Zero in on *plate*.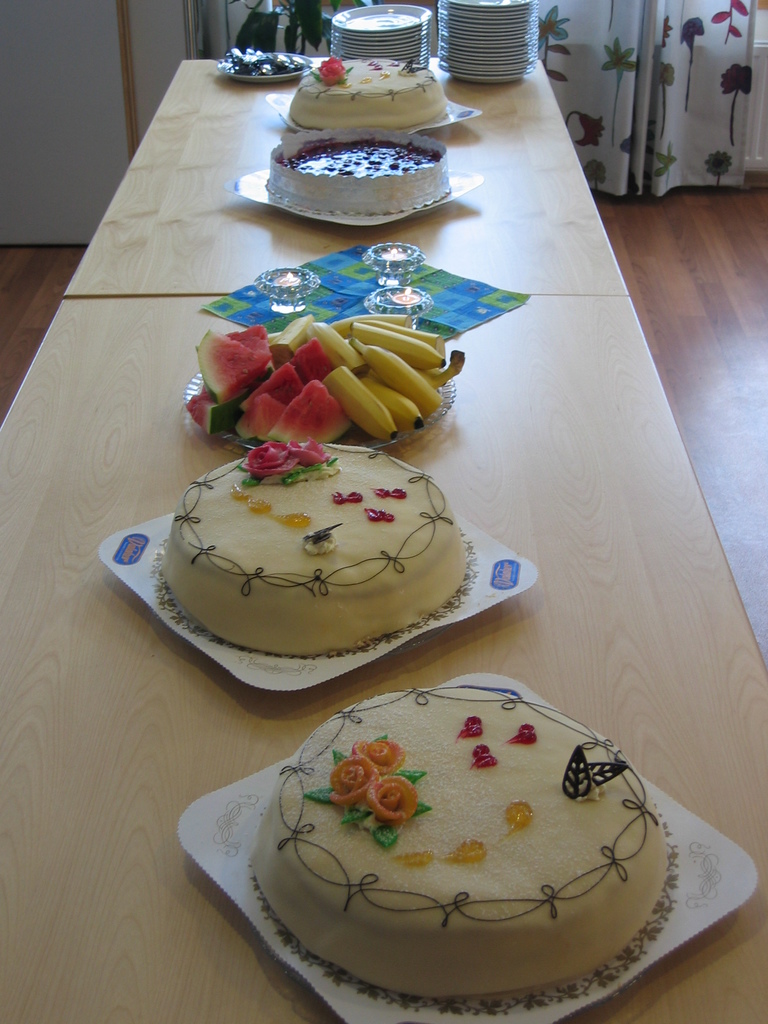
Zeroed in: [left=230, top=161, right=482, bottom=234].
